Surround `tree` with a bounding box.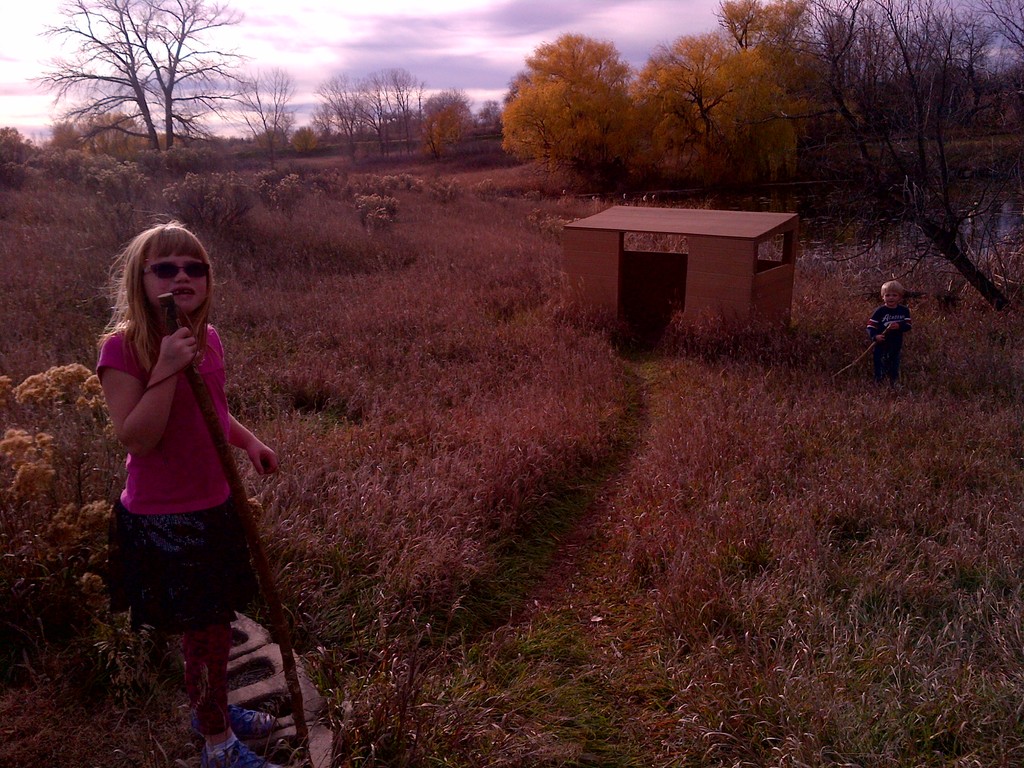
24/0/248/154.
